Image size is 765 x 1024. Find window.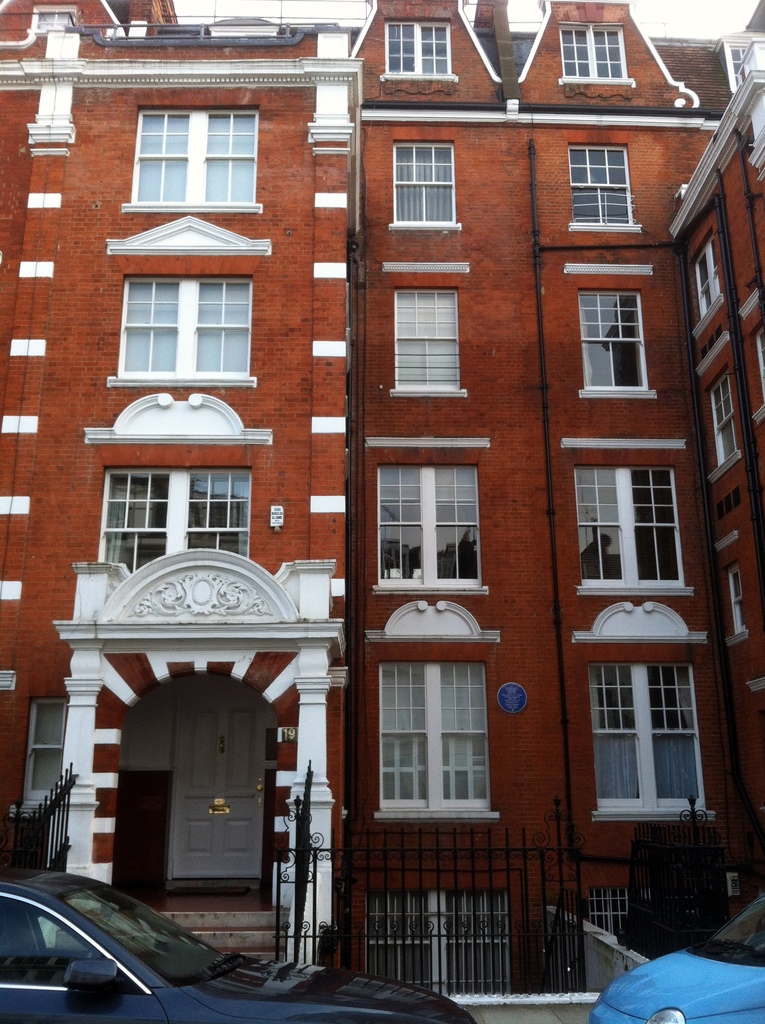
{"left": 694, "top": 236, "right": 721, "bottom": 319}.
